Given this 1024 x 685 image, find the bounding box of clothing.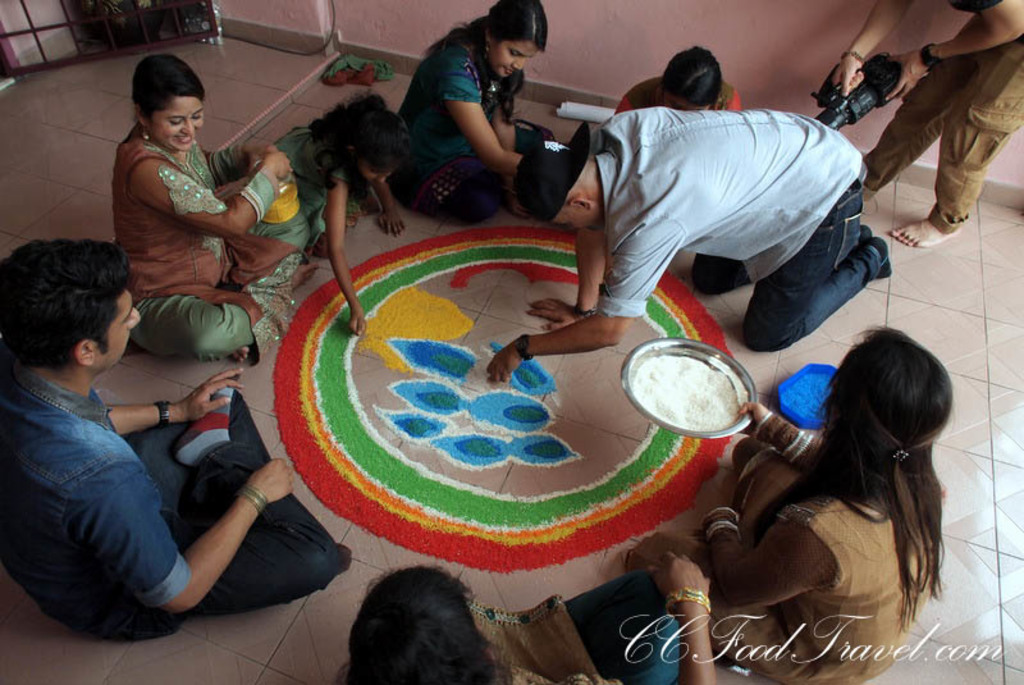
rect(581, 104, 895, 353).
